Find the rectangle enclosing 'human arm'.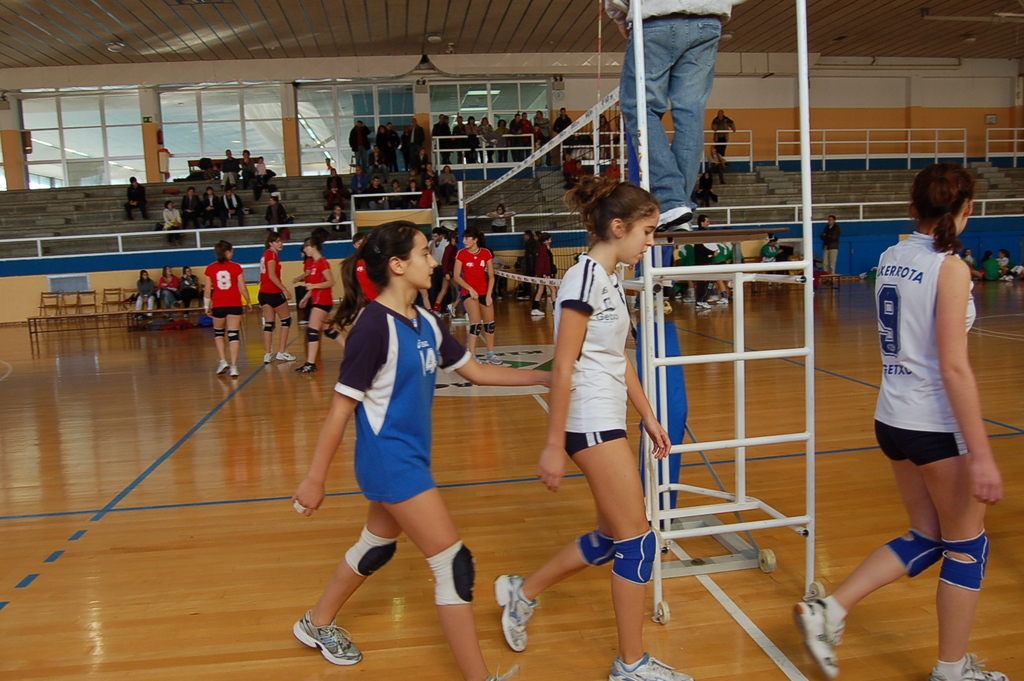
501, 210, 517, 219.
